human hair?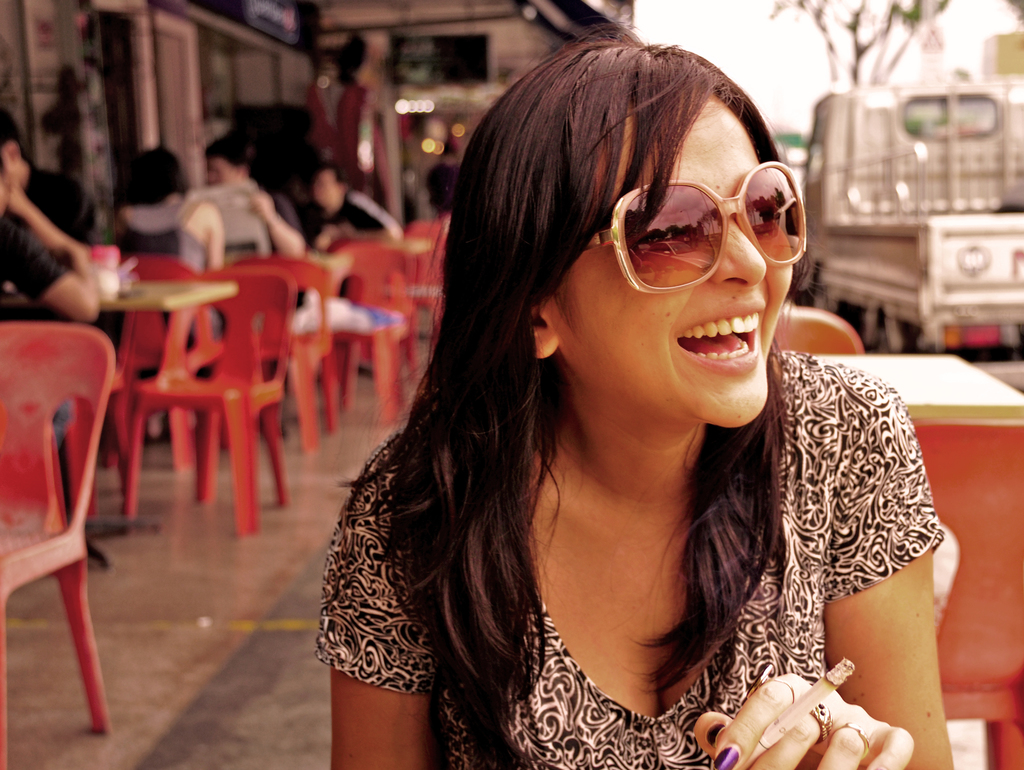
region(204, 133, 261, 179)
